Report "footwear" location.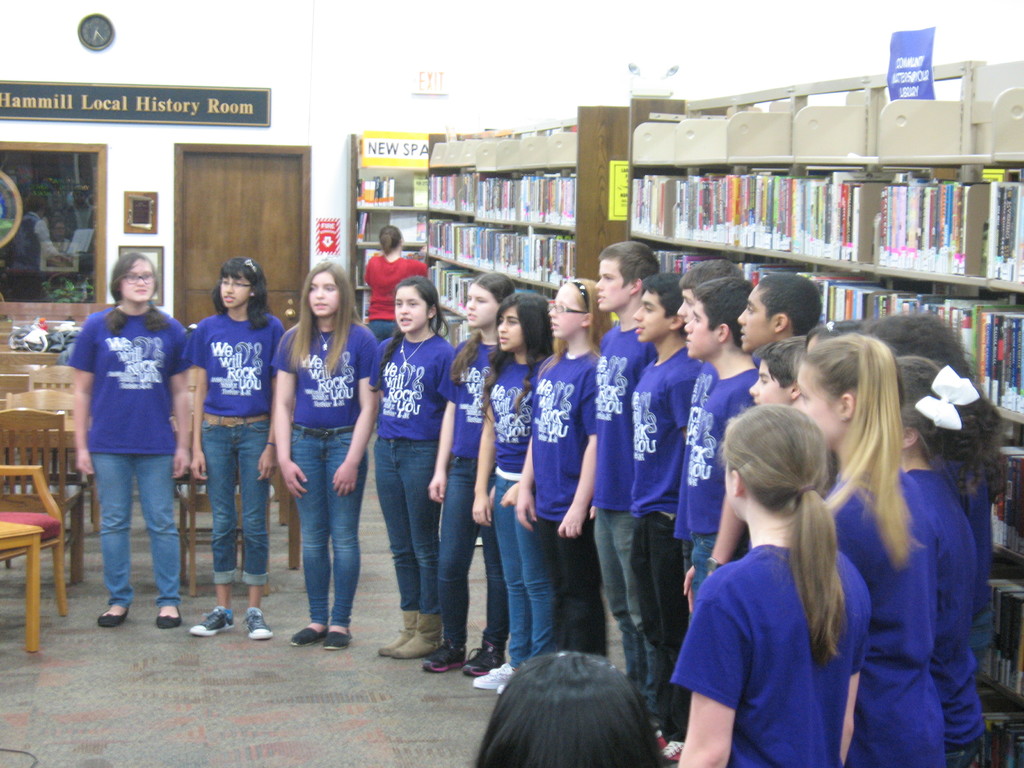
Report: box(462, 636, 503, 678).
